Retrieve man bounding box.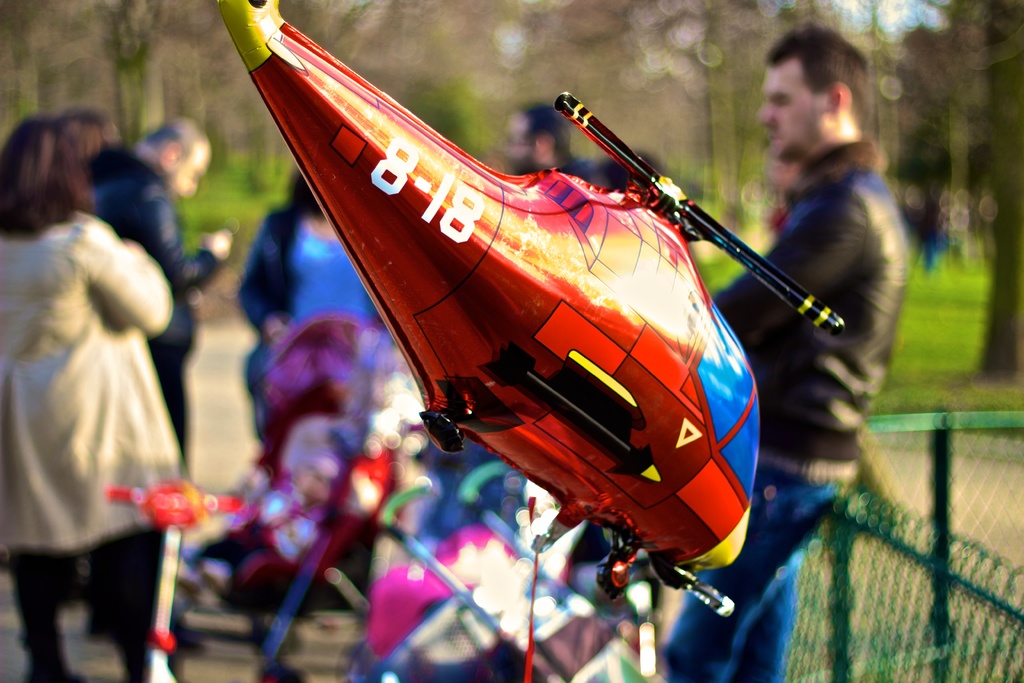
Bounding box: (left=694, top=21, right=914, bottom=682).
